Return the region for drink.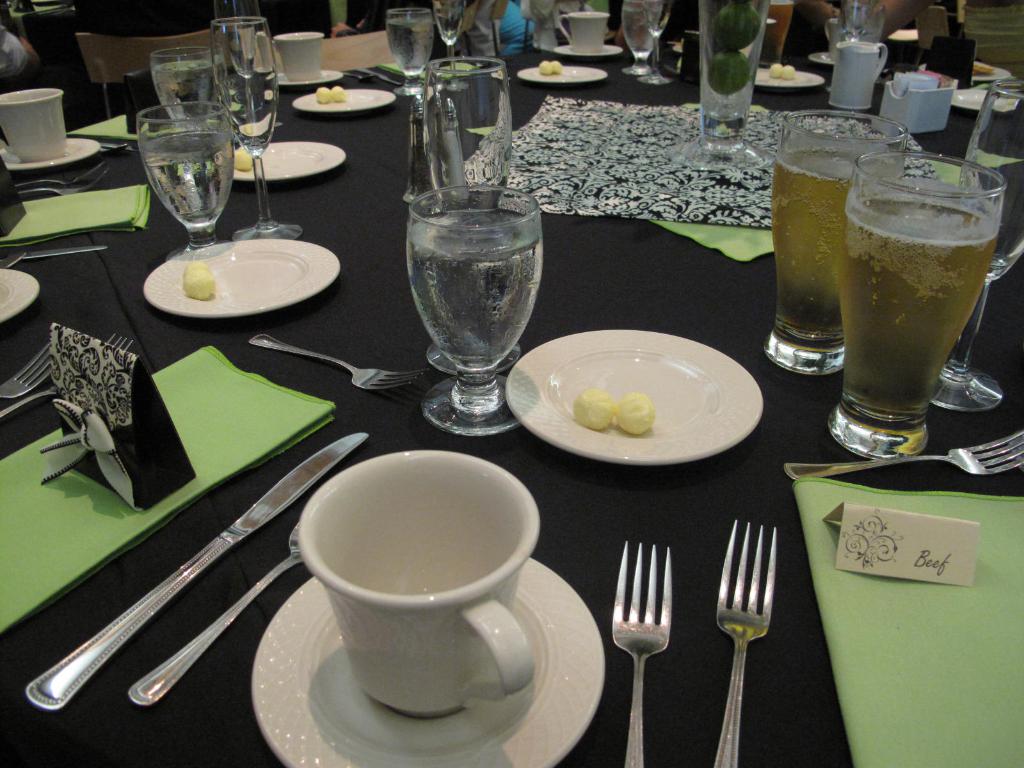
BBox(433, 0, 469, 47).
